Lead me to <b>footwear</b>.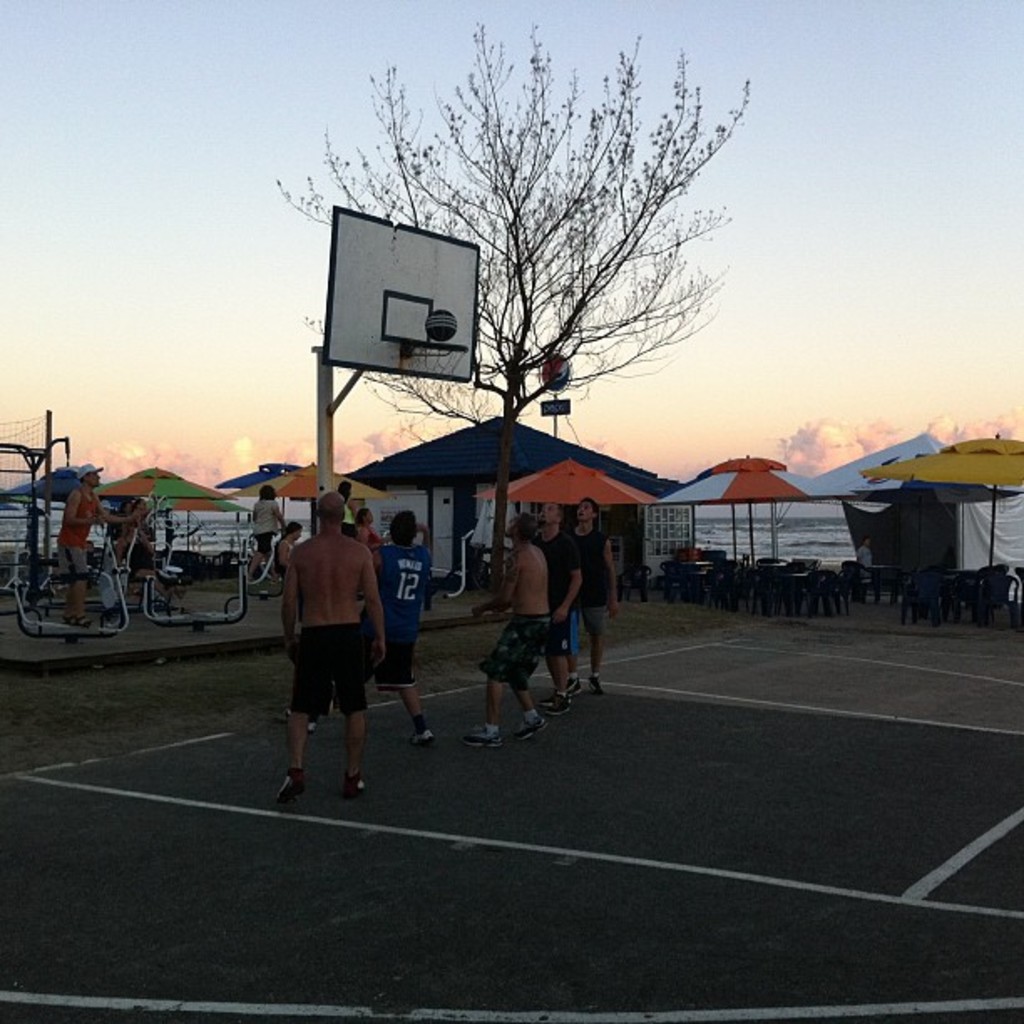
Lead to 589:679:602:694.
